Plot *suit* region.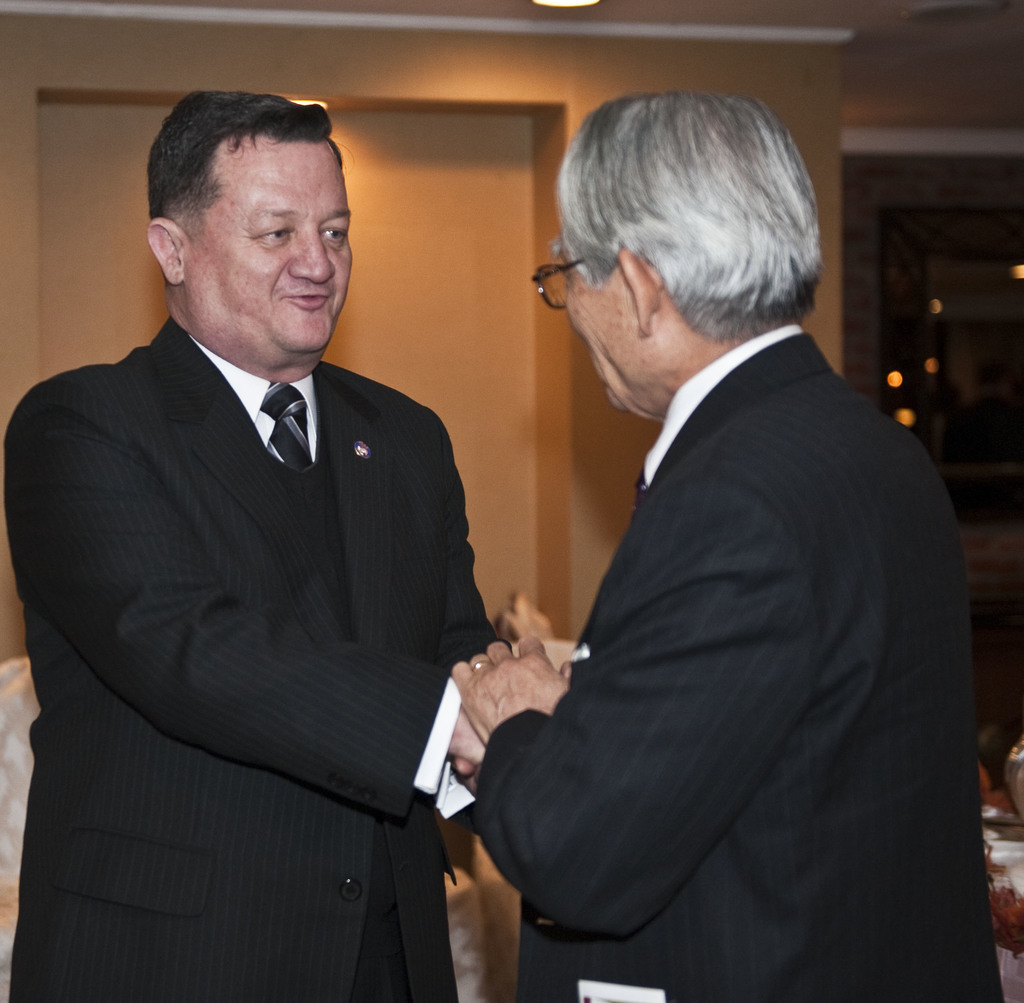
Plotted at bbox=(474, 320, 1000, 1002).
